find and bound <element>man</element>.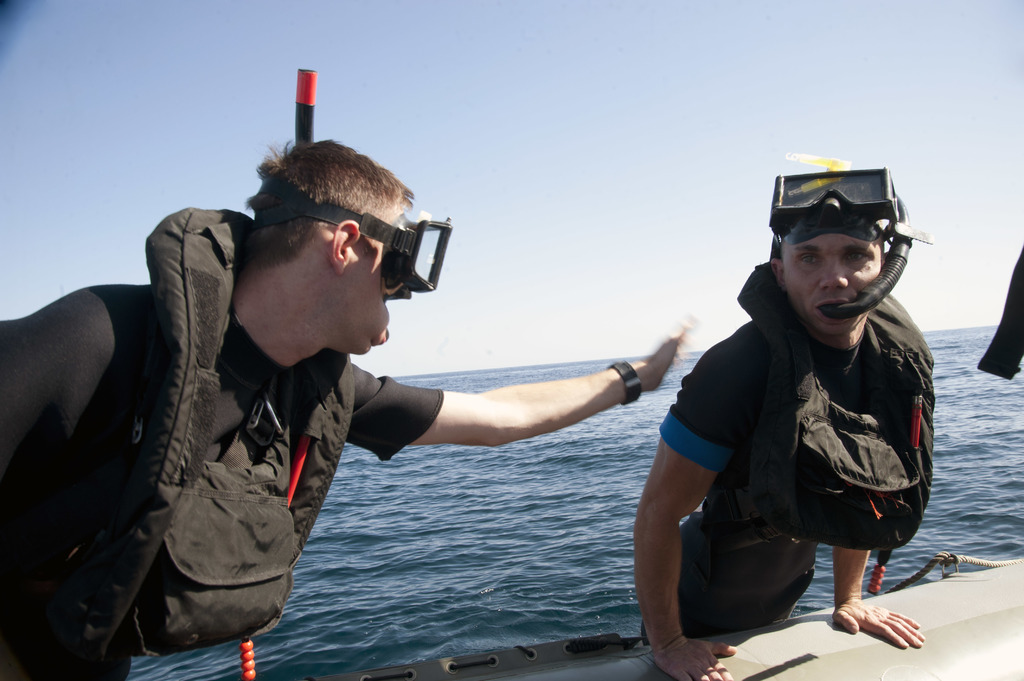
Bound: BBox(0, 134, 690, 680).
